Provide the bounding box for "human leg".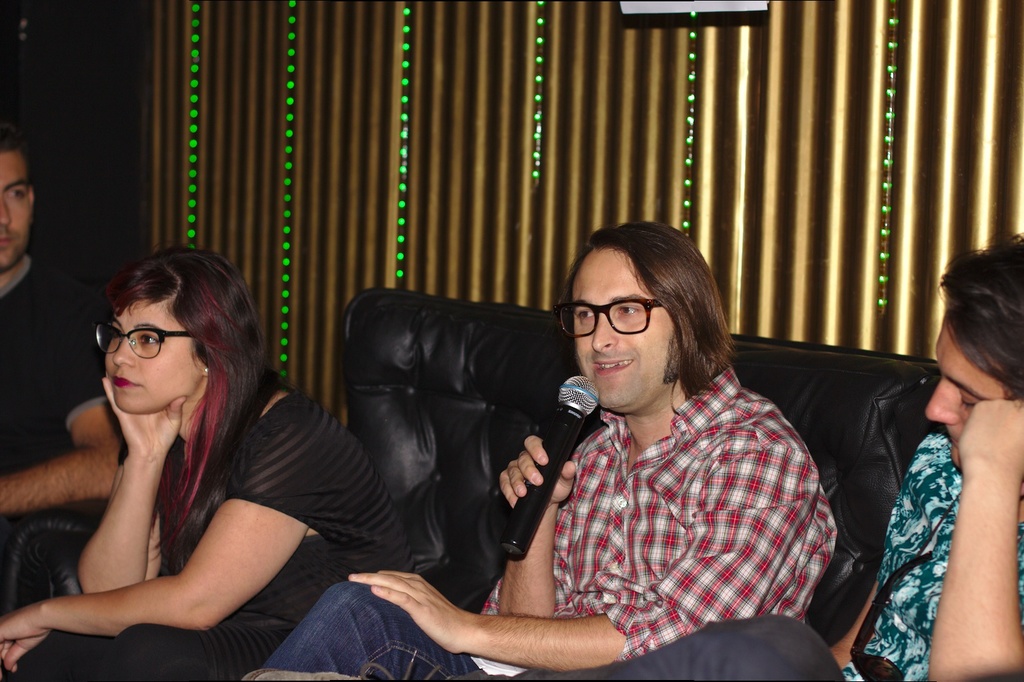
238:575:480:681.
